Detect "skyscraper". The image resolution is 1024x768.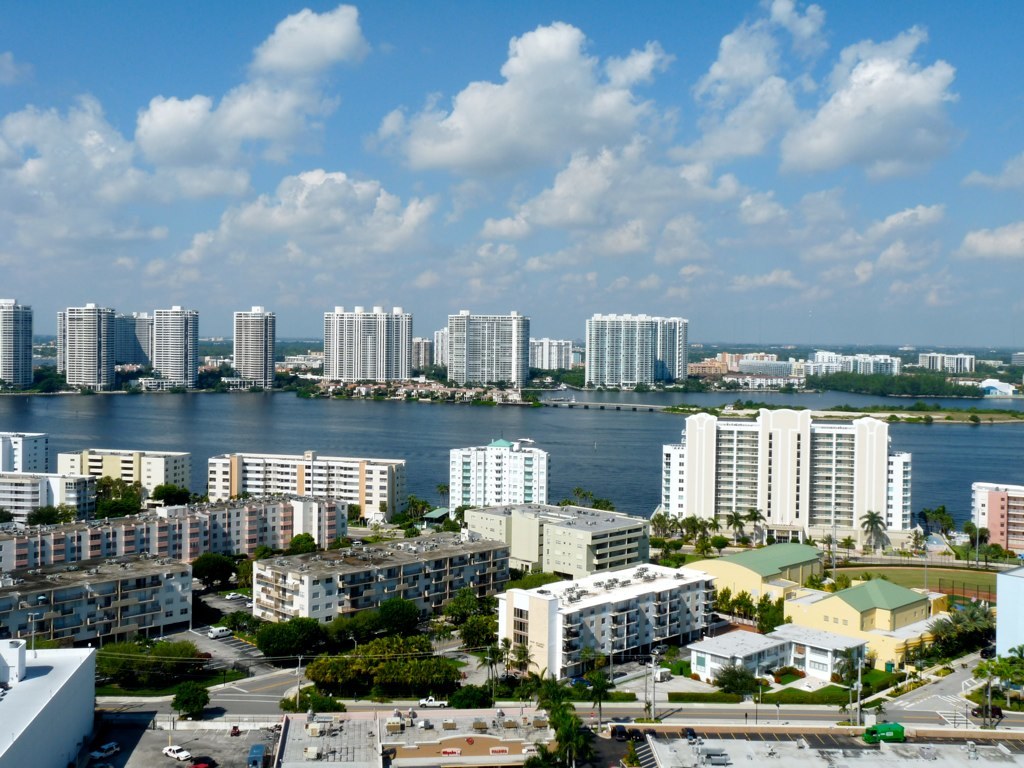
<bbox>454, 313, 522, 386</bbox>.
